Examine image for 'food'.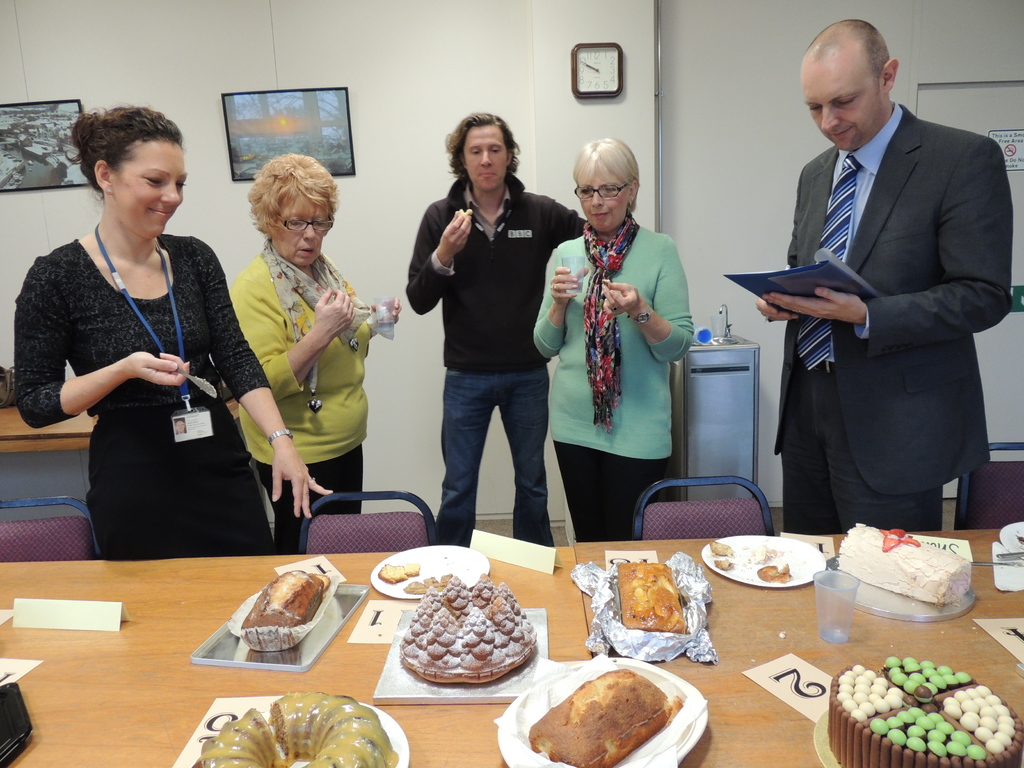
Examination result: crop(954, 730, 968, 742).
